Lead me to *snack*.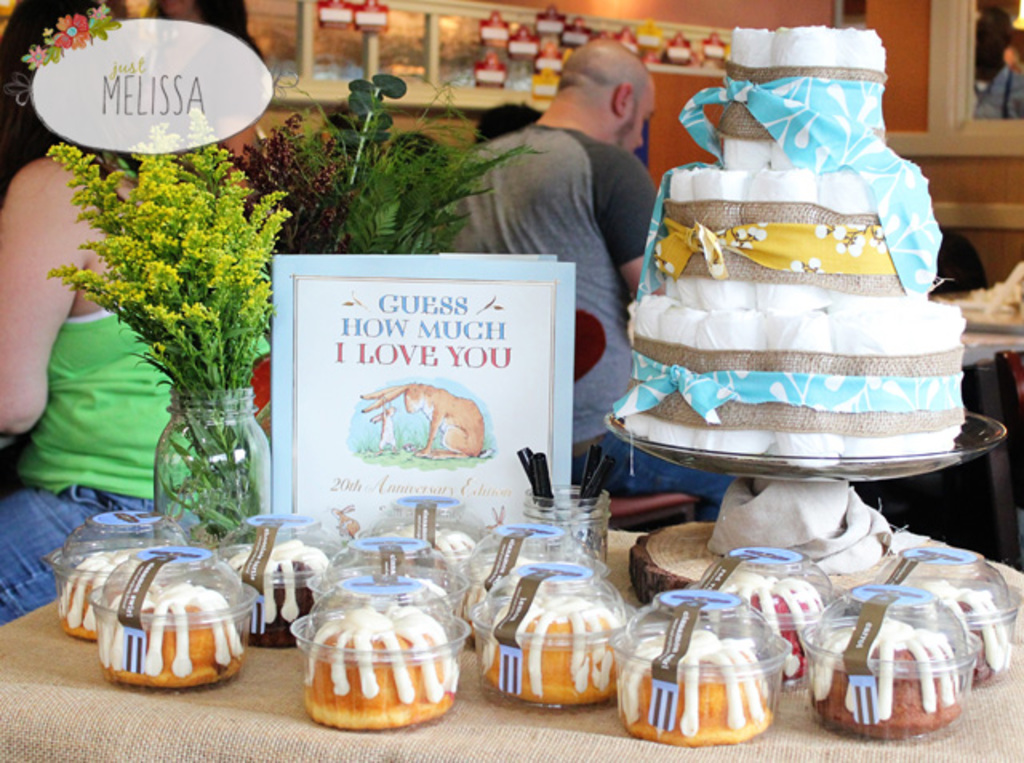
Lead to (635, 120, 957, 501).
